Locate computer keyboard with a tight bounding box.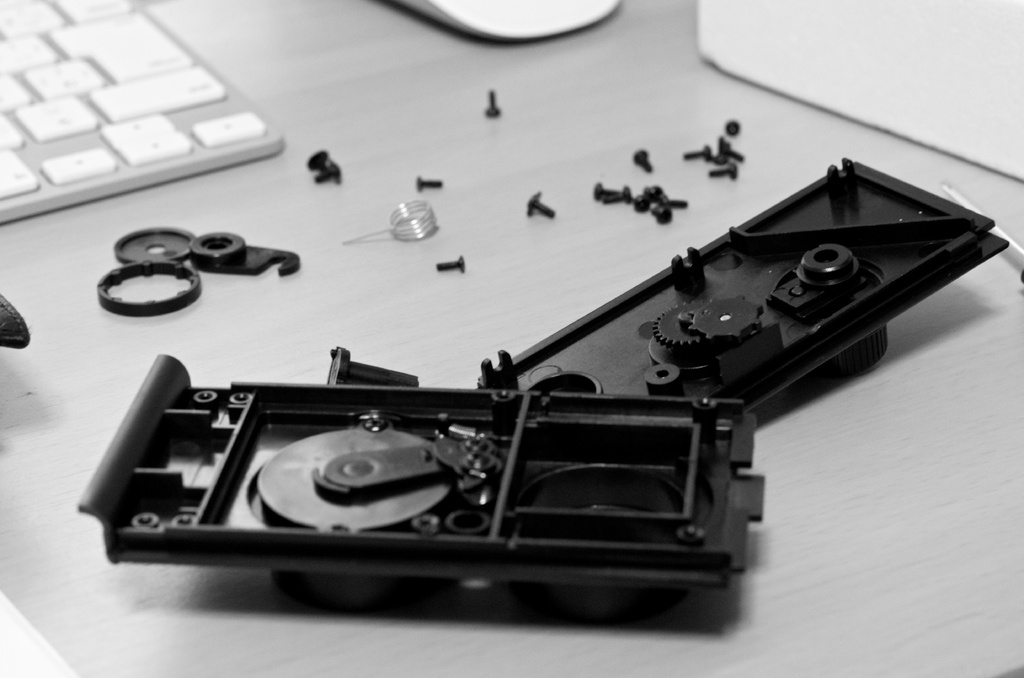
select_region(0, 0, 283, 223).
